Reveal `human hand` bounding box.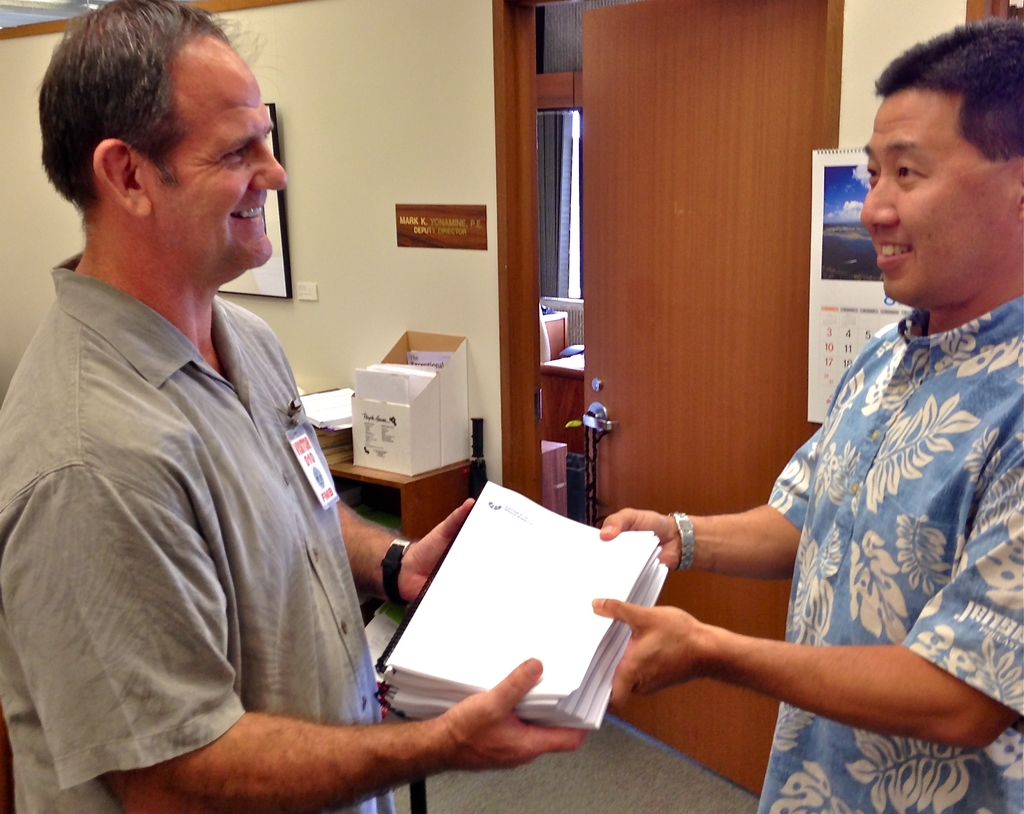
Revealed: BBox(392, 495, 476, 604).
